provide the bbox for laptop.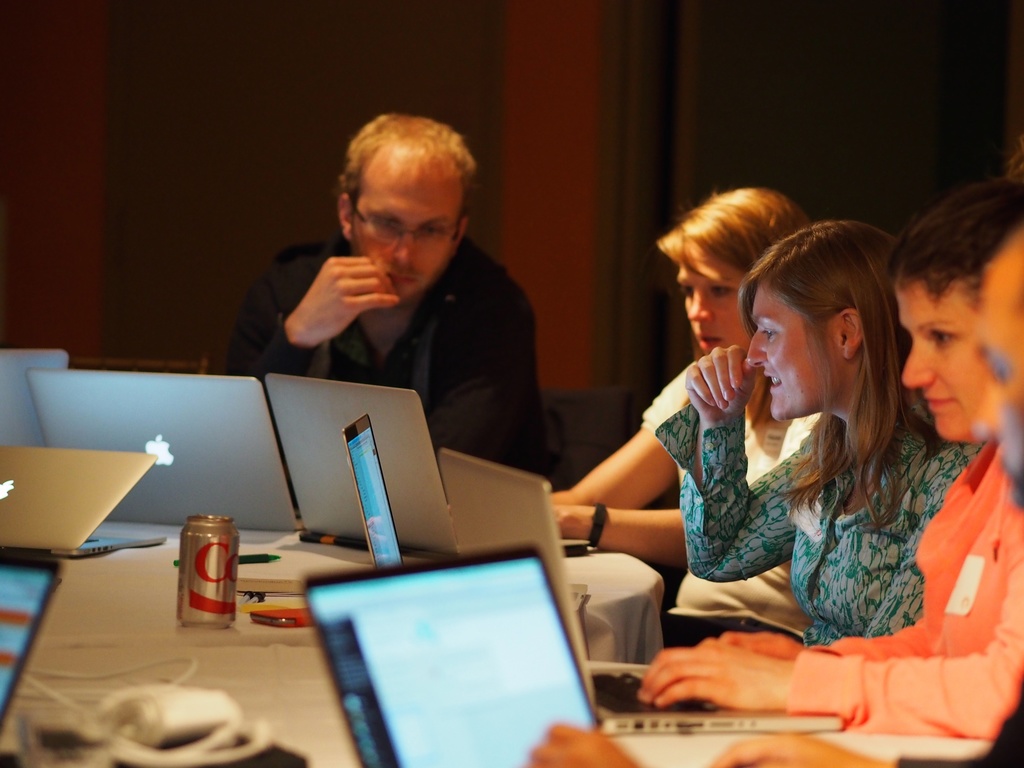
[left=440, top=440, right=849, bottom=739].
